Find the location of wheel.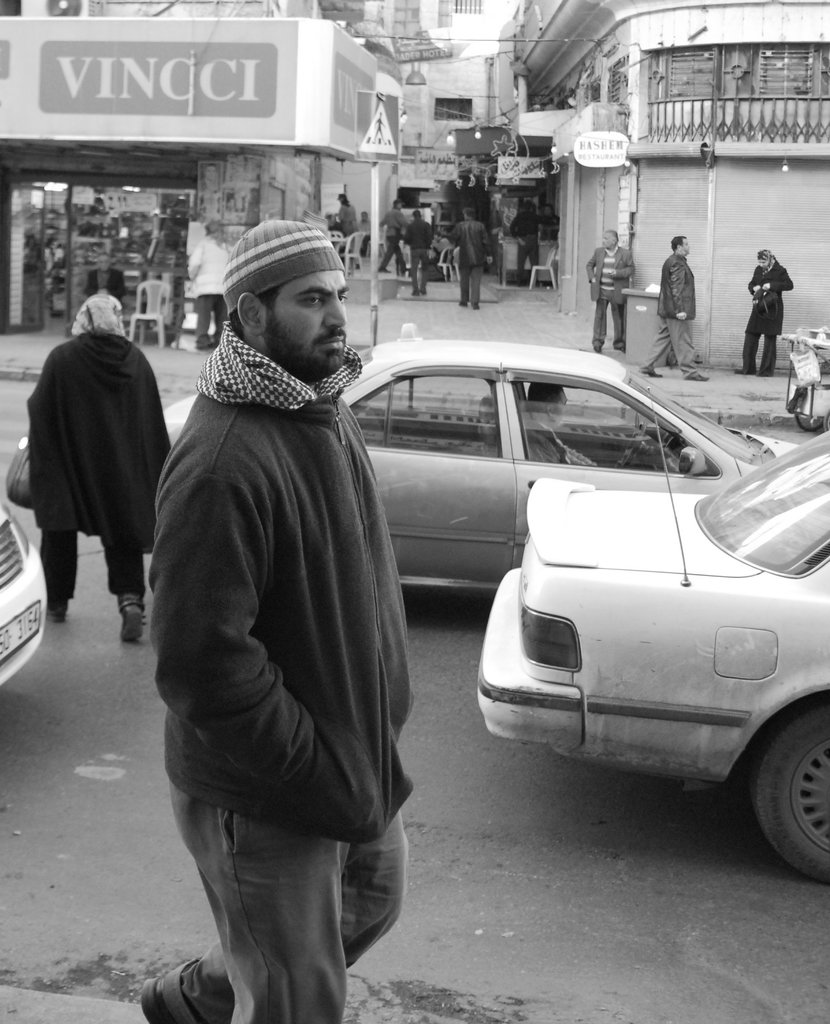
Location: bbox(618, 420, 647, 468).
